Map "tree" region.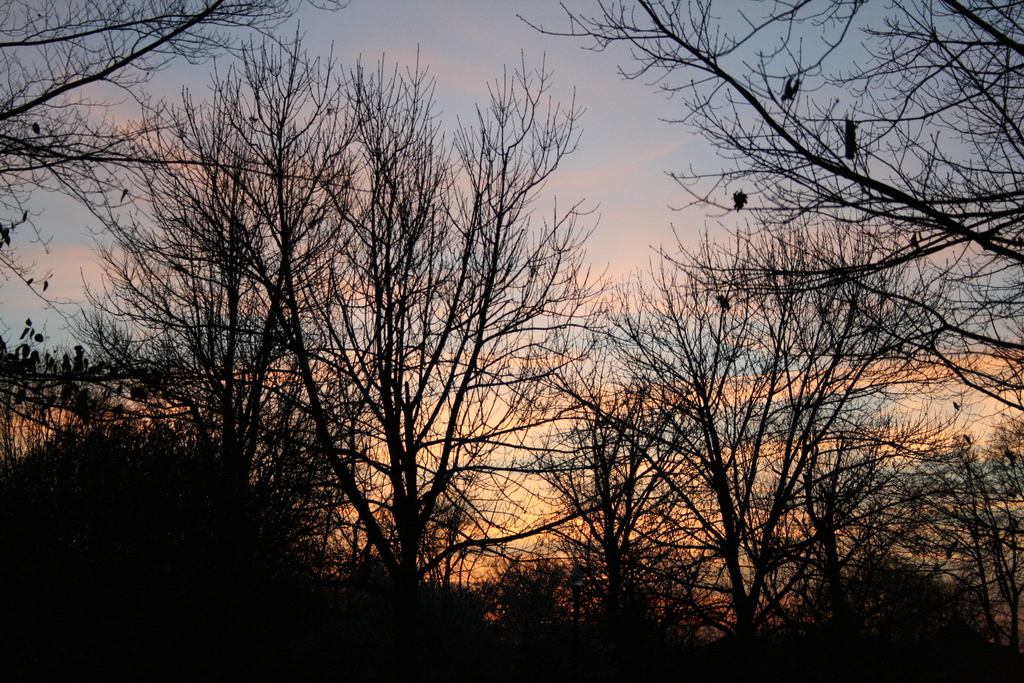
Mapped to region(175, 44, 631, 596).
